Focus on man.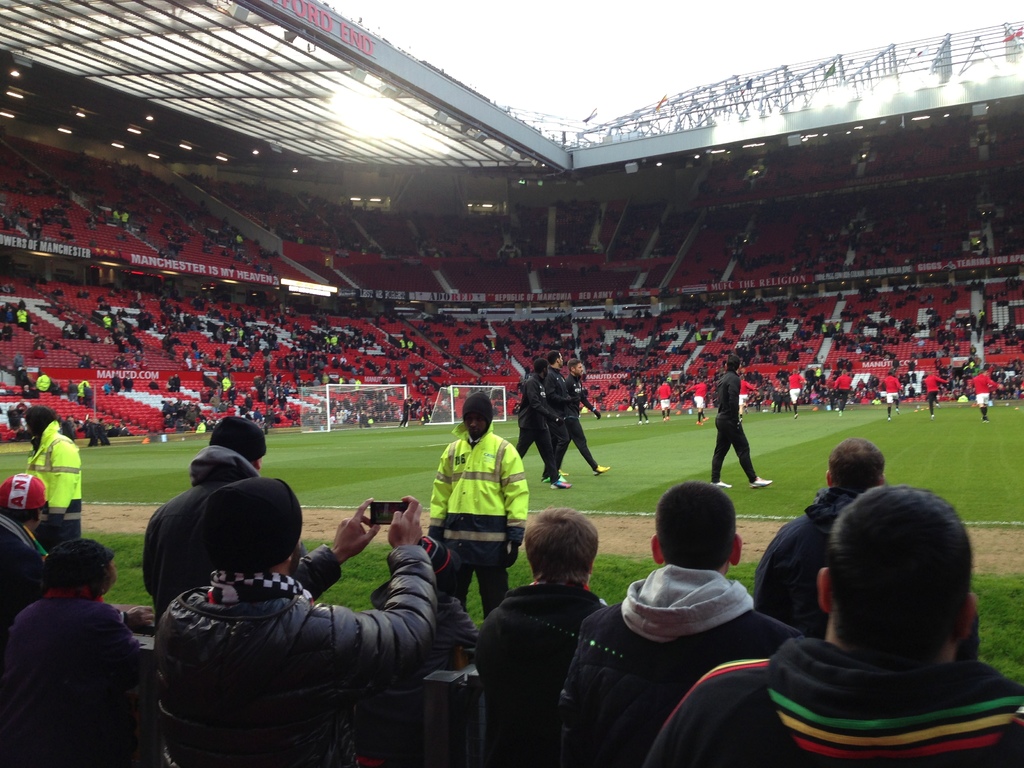
Focused at 878, 365, 908, 420.
